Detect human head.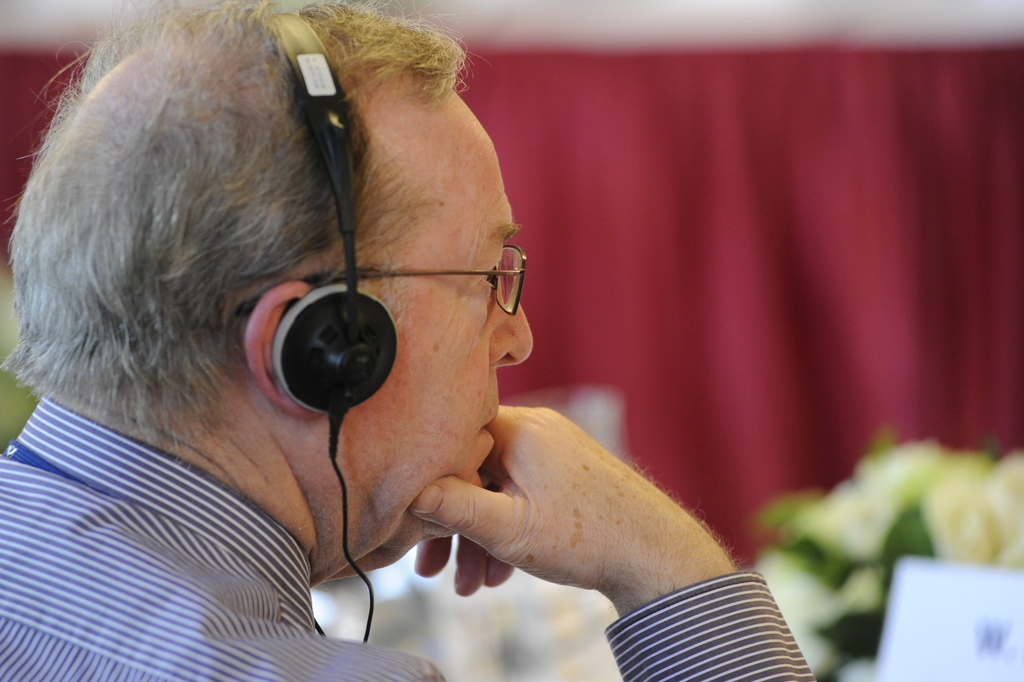
Detected at [left=45, top=29, right=523, bottom=513].
